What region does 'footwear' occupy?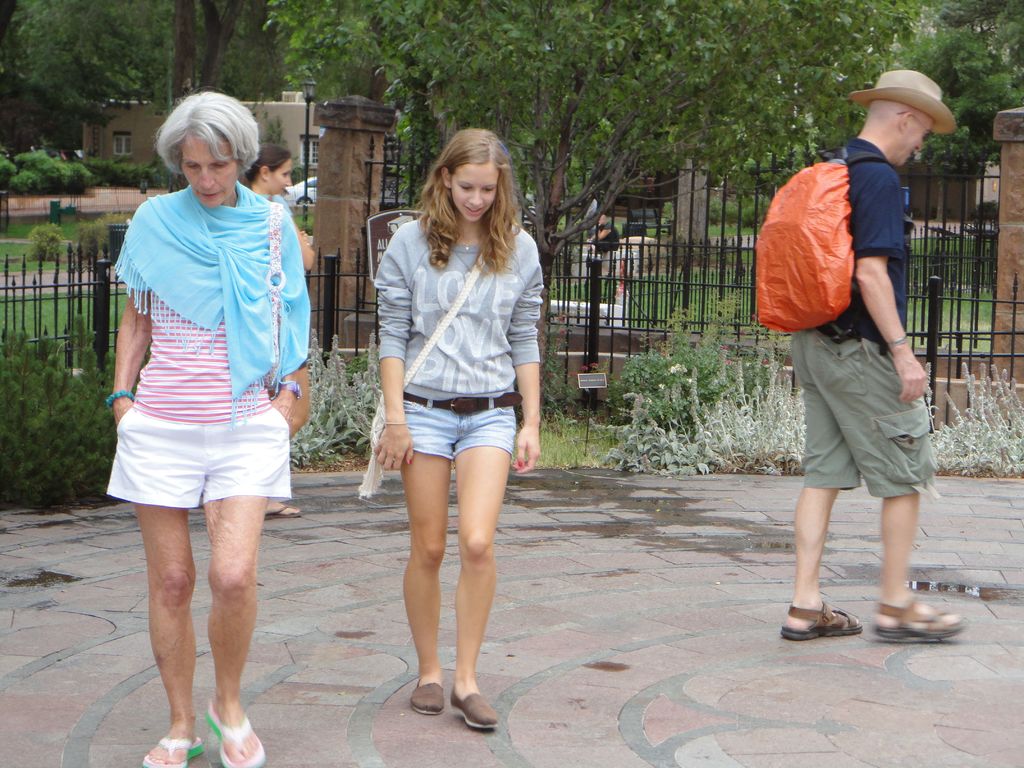
(x1=447, y1=691, x2=500, y2=730).
